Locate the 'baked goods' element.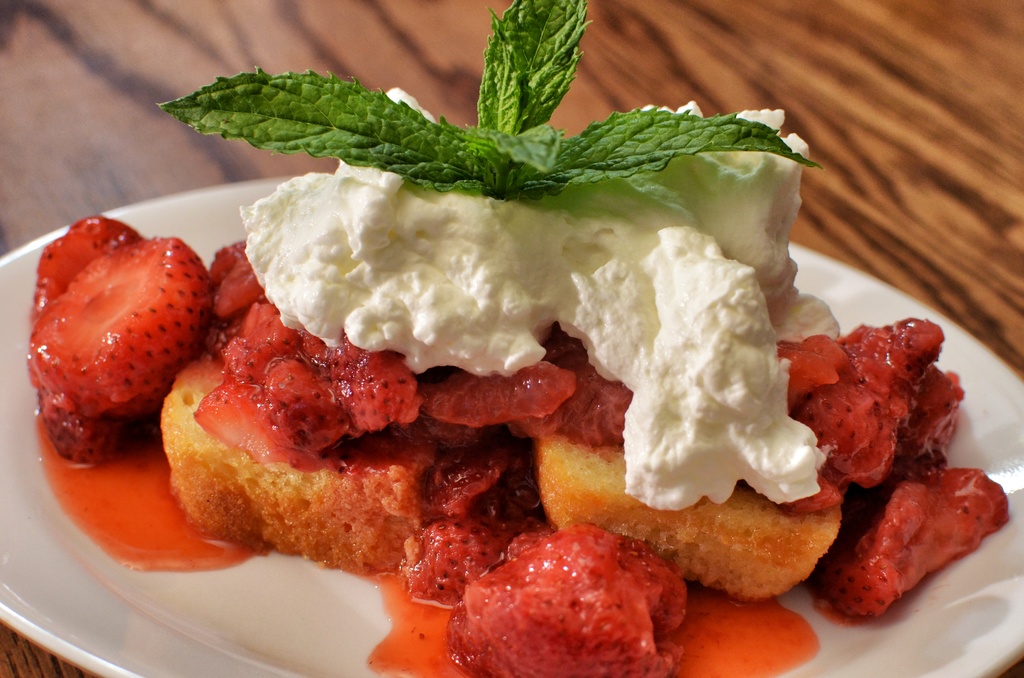
Element bbox: 161, 341, 438, 572.
